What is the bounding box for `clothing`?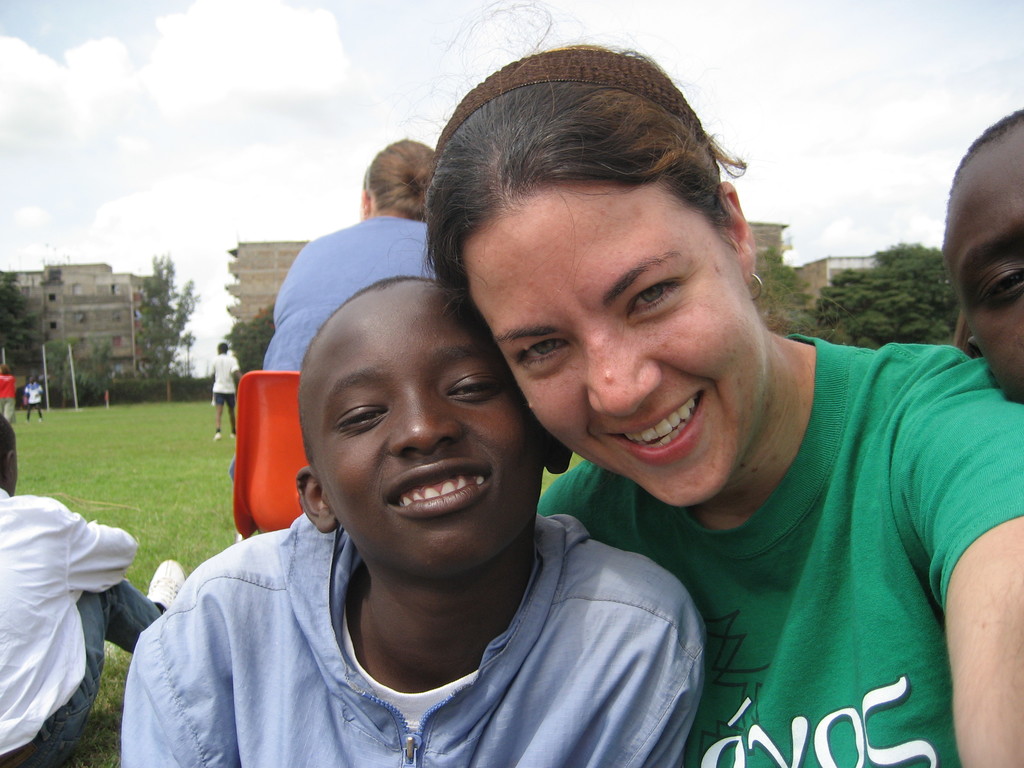
box=[259, 210, 443, 371].
